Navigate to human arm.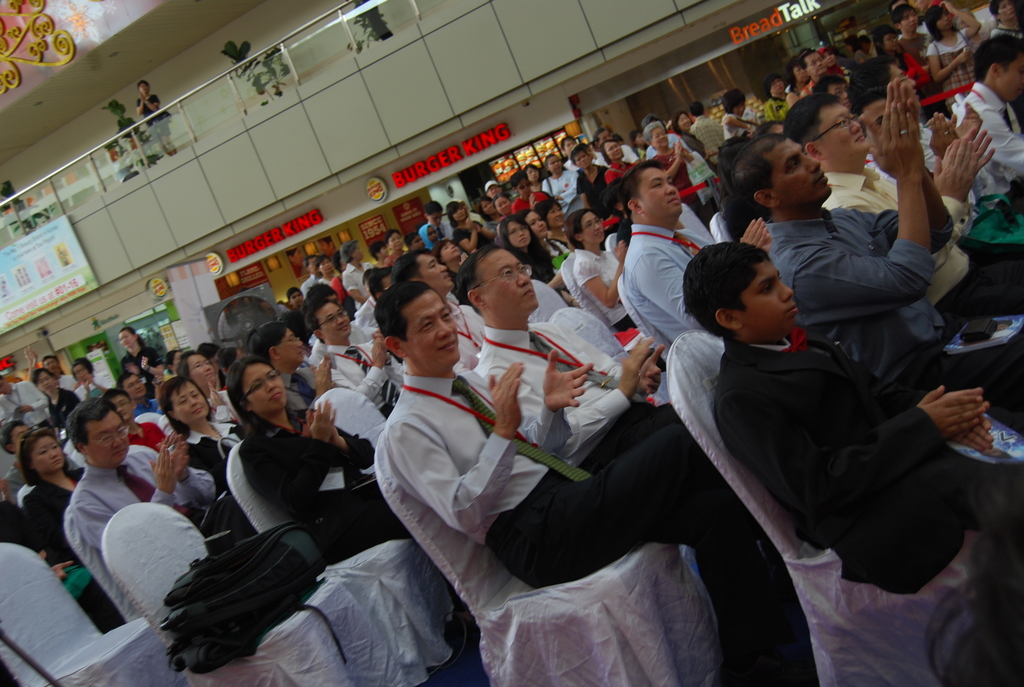
Navigation target: box=[140, 95, 161, 115].
